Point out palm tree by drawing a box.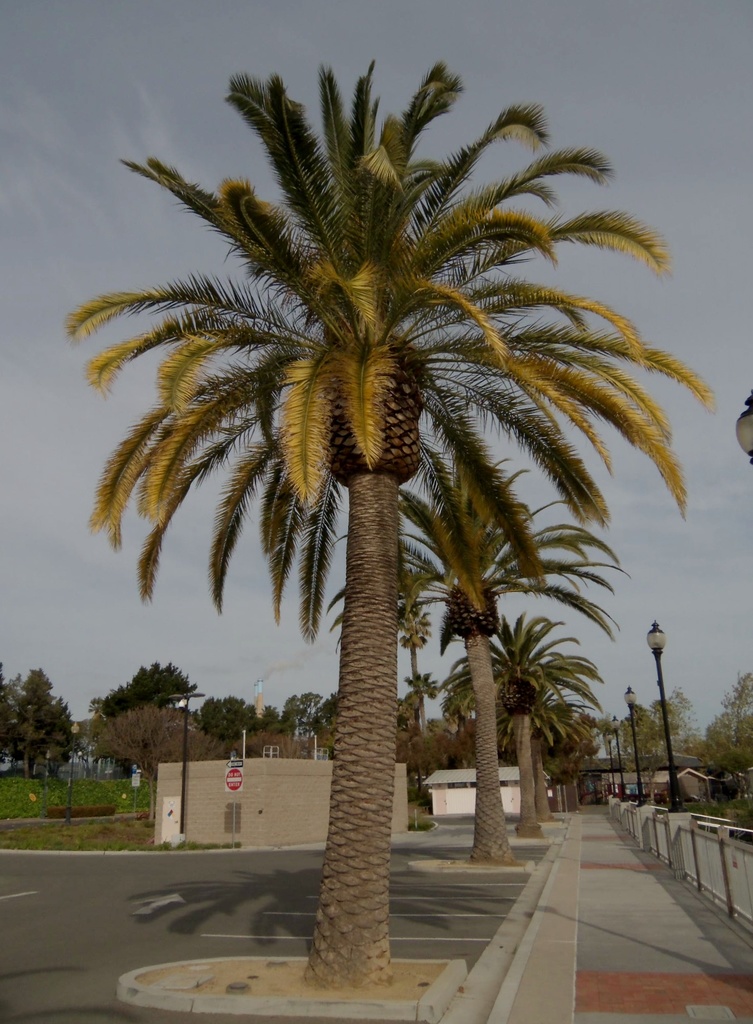
462 645 603 801.
